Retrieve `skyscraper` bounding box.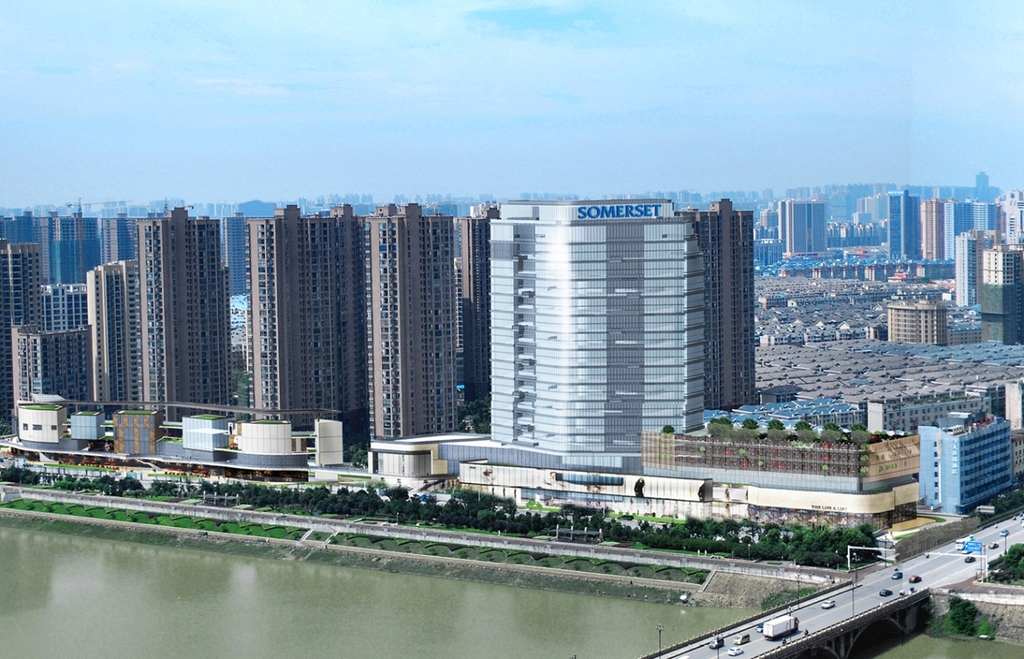
Bounding box: region(826, 171, 887, 257).
